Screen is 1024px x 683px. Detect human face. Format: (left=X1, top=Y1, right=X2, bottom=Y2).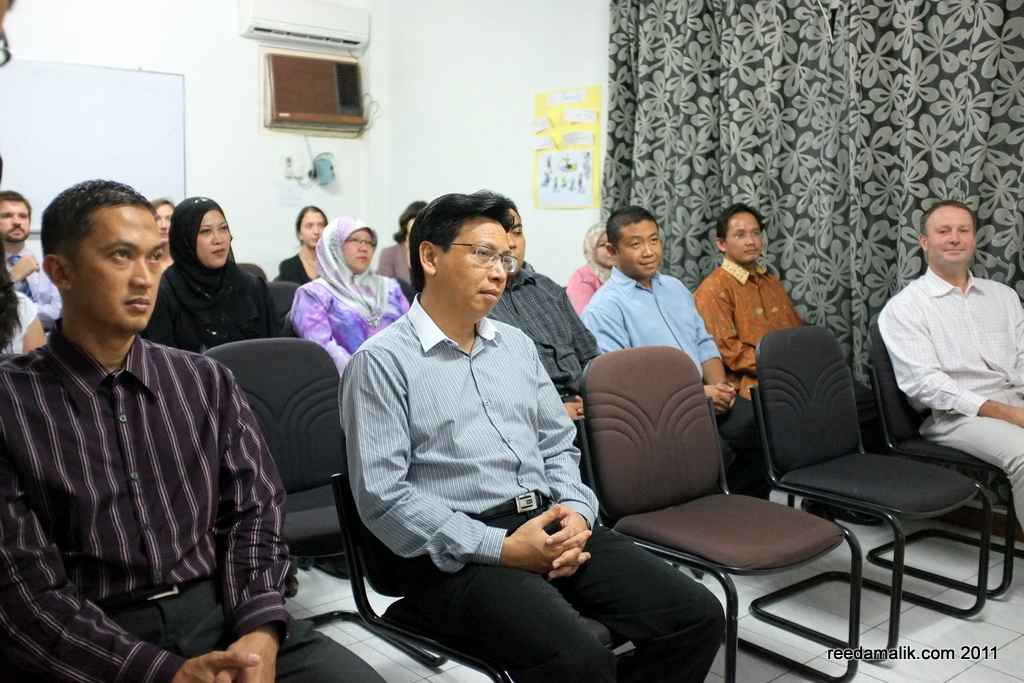
(left=599, top=232, right=614, bottom=270).
